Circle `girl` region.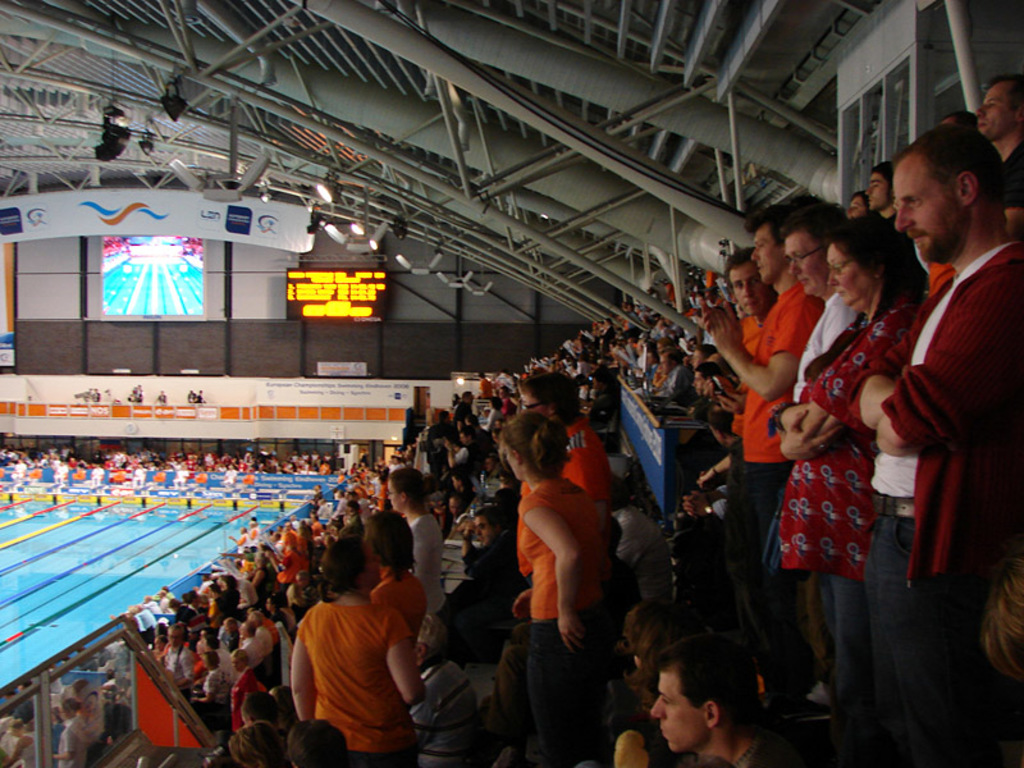
Region: bbox(497, 411, 616, 767).
